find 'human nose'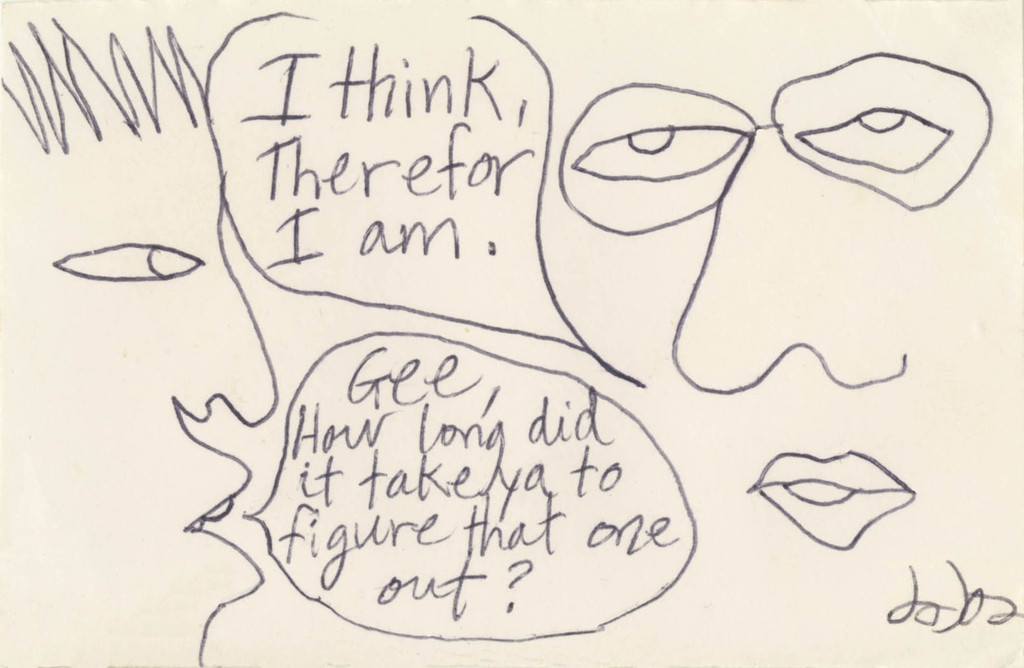
crop(674, 123, 908, 393)
